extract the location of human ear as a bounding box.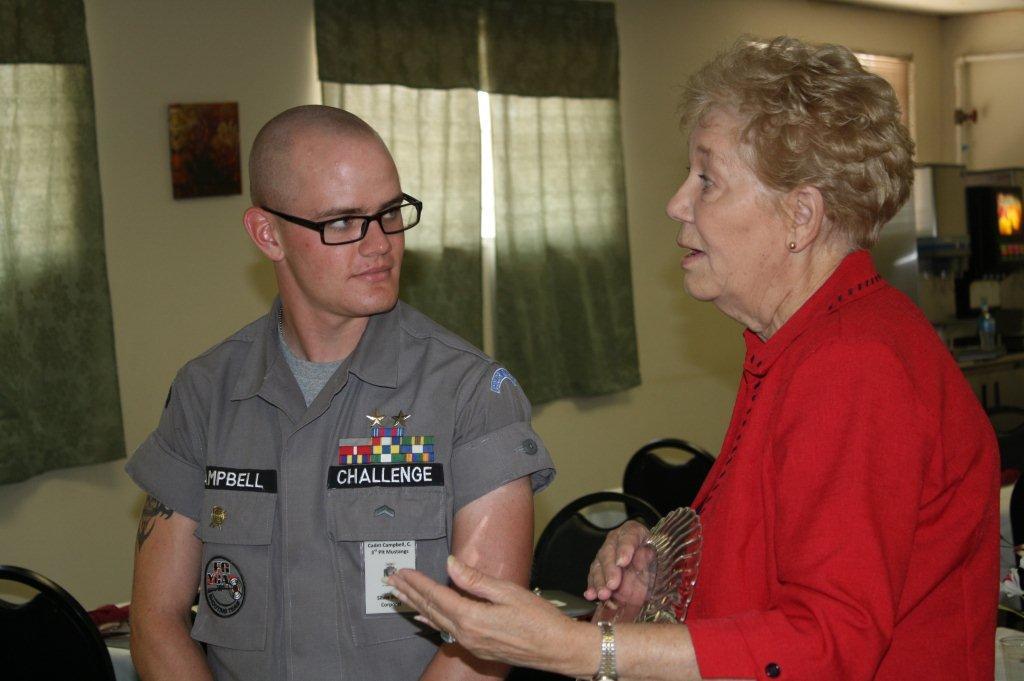
detection(245, 206, 285, 263).
